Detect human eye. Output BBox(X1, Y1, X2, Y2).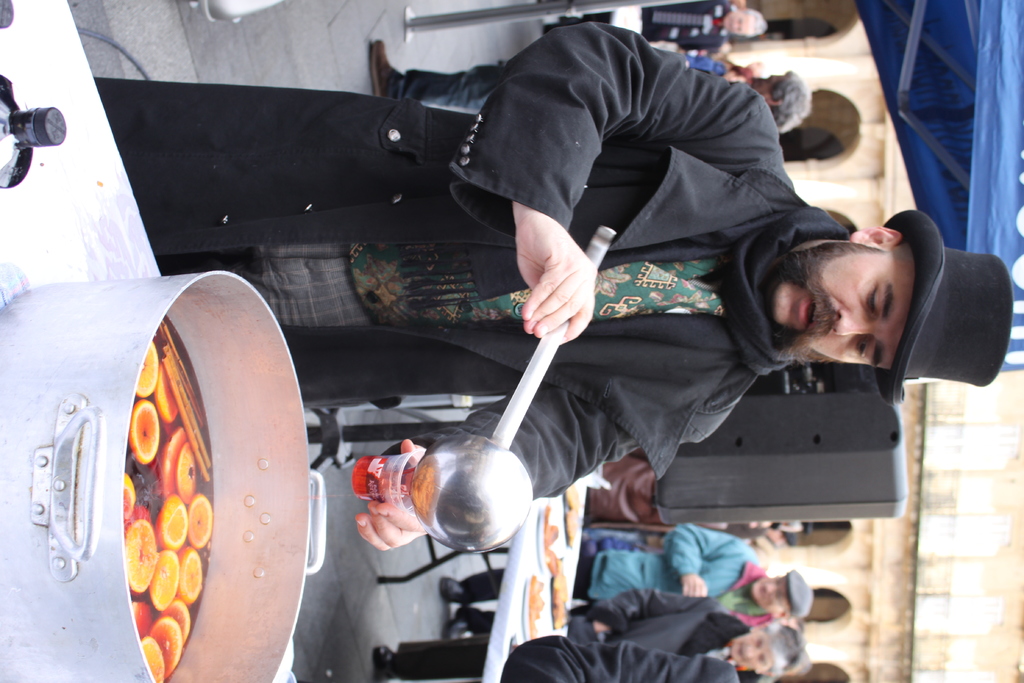
BBox(851, 336, 869, 358).
